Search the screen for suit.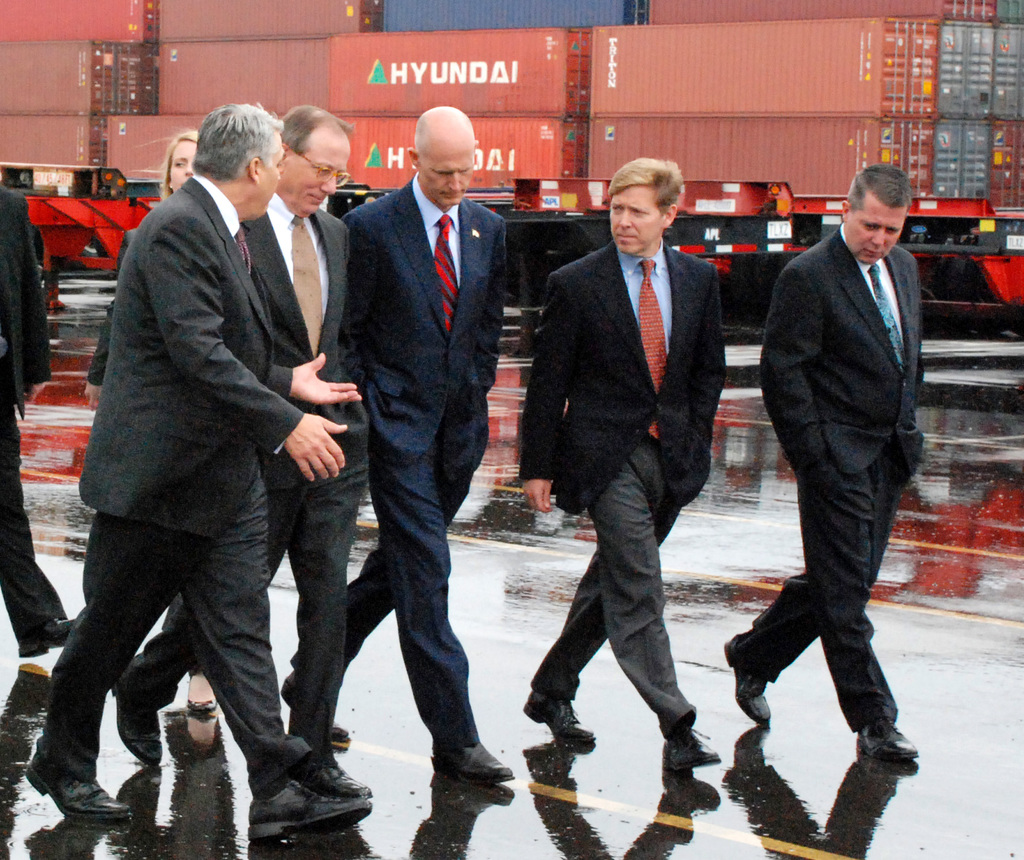
Found at [275, 172, 510, 747].
